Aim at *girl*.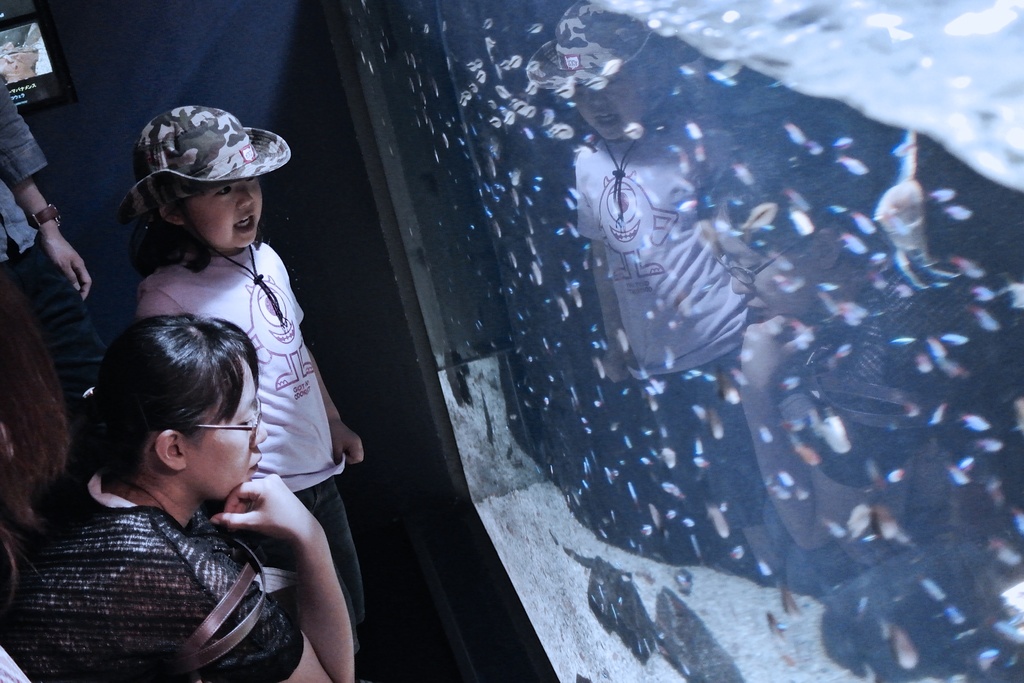
Aimed at bbox(119, 104, 365, 656).
